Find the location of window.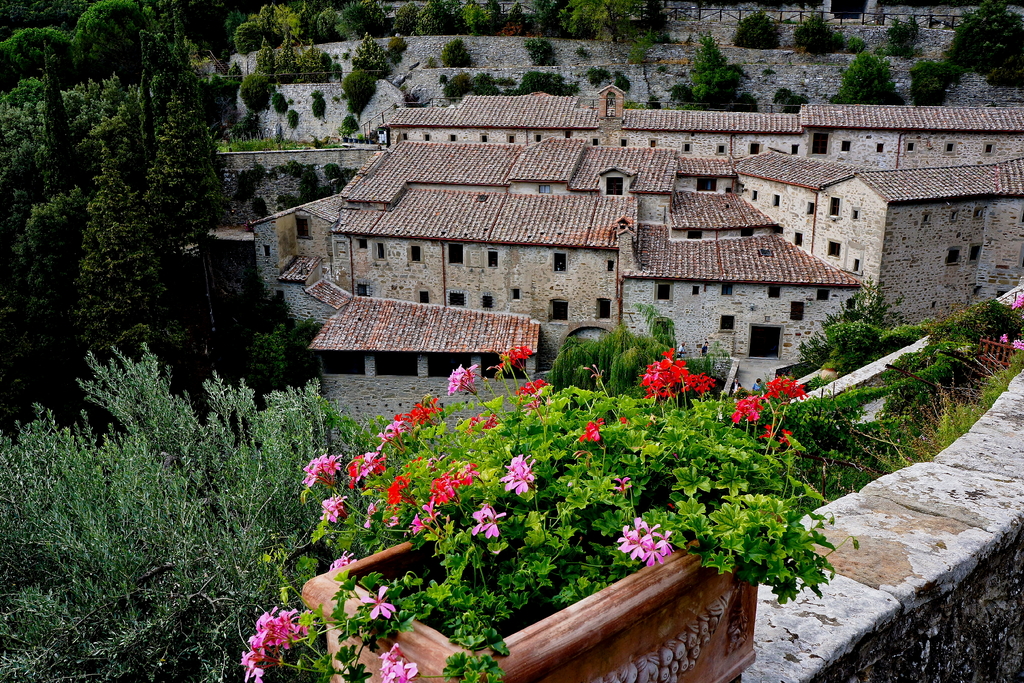
Location: x1=505, y1=128, x2=519, y2=146.
